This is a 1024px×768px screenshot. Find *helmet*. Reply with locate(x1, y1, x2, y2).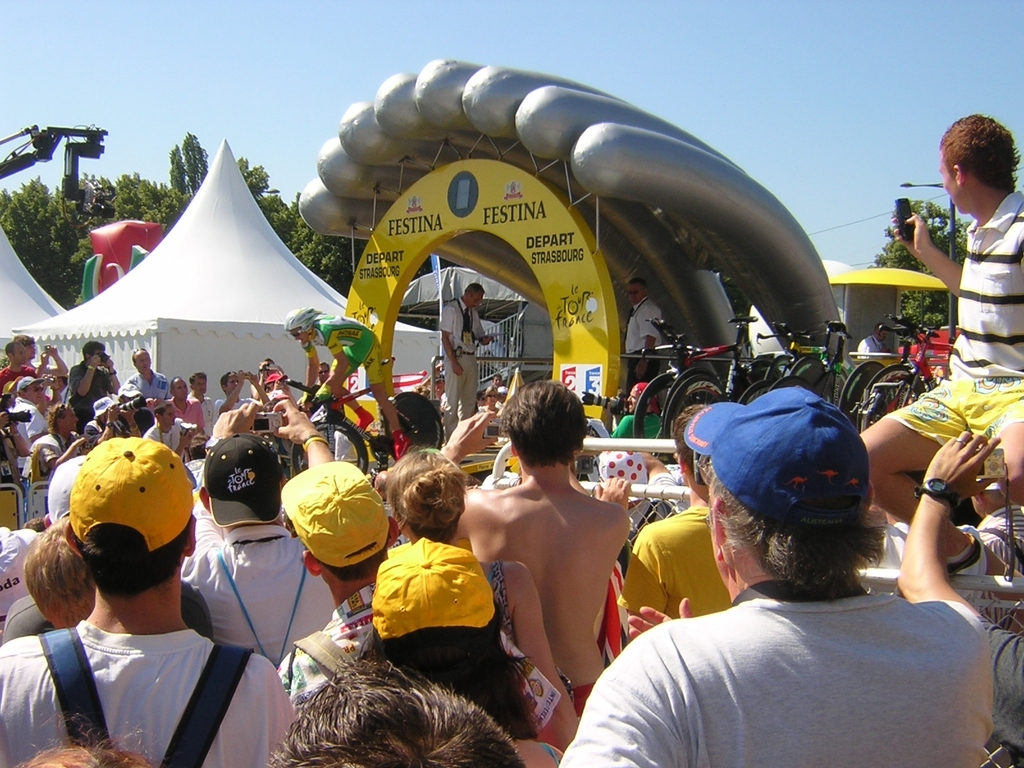
locate(283, 306, 323, 345).
